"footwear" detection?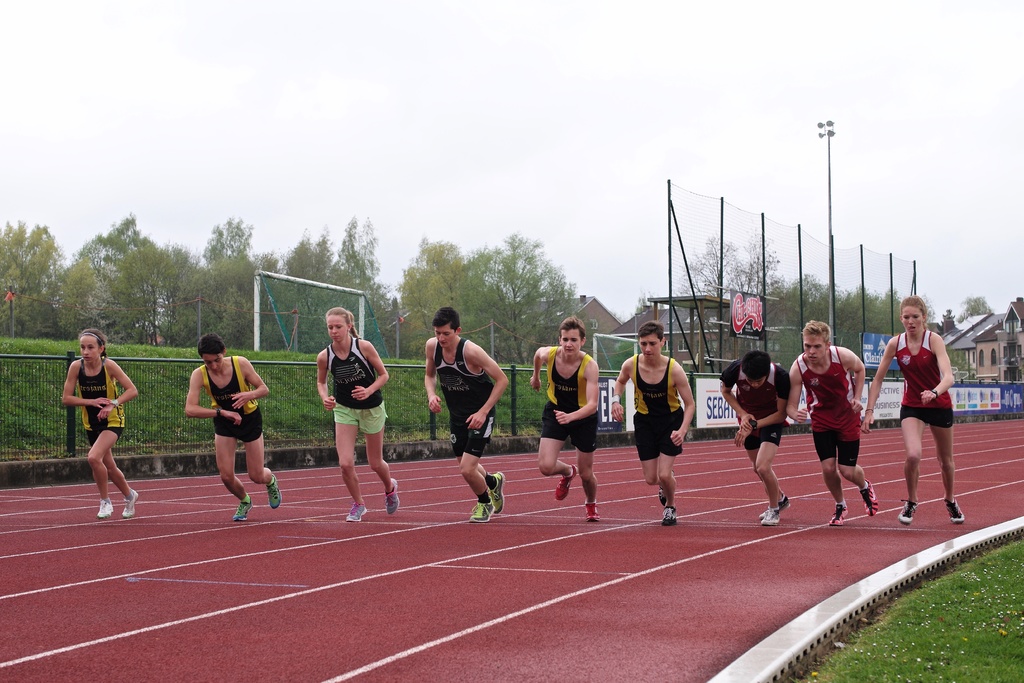
locate(119, 489, 138, 516)
